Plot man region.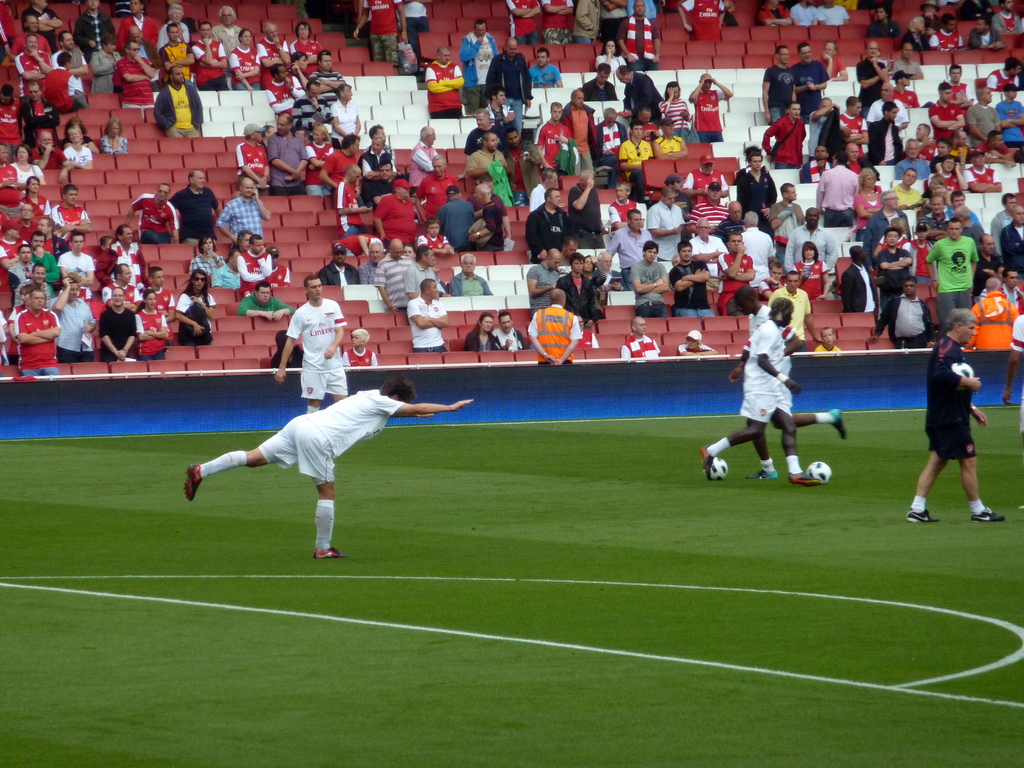
Plotted at region(609, 206, 655, 293).
